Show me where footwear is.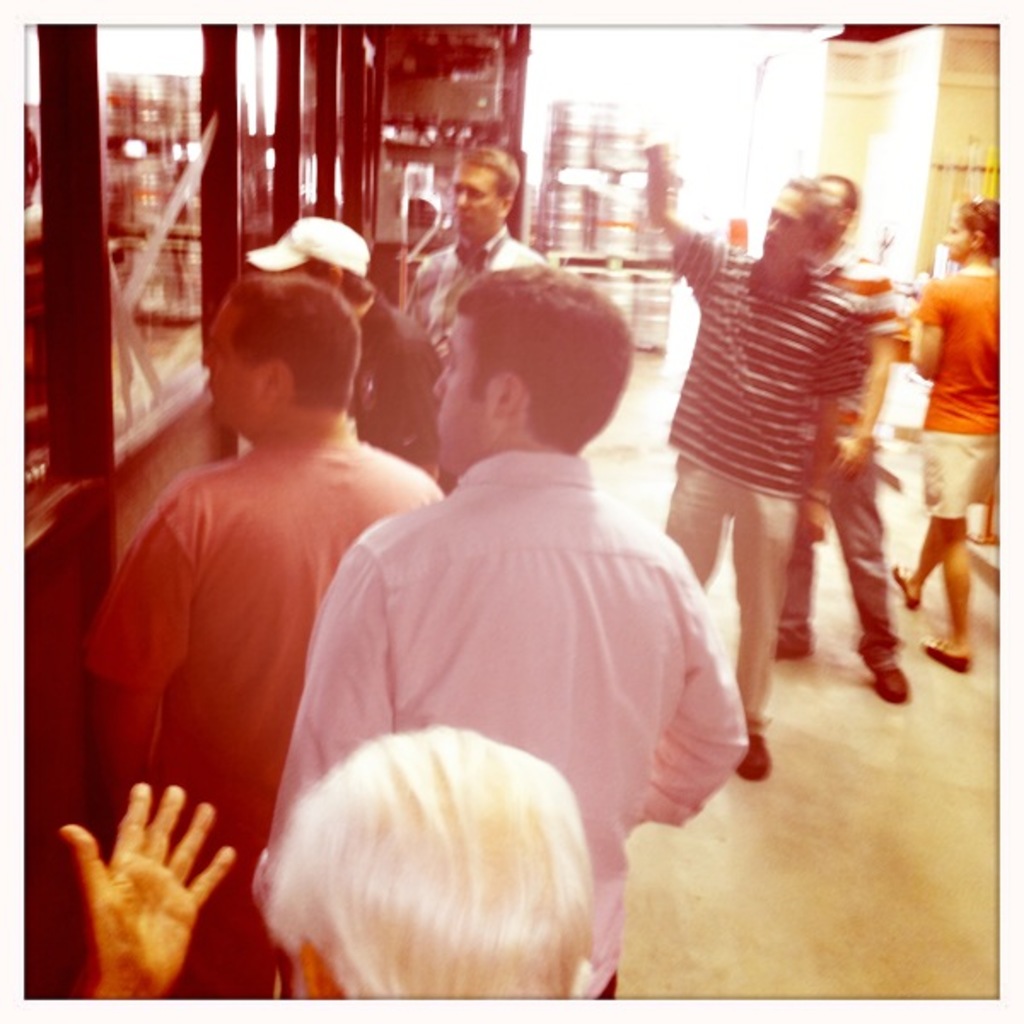
footwear is at rect(896, 563, 922, 602).
